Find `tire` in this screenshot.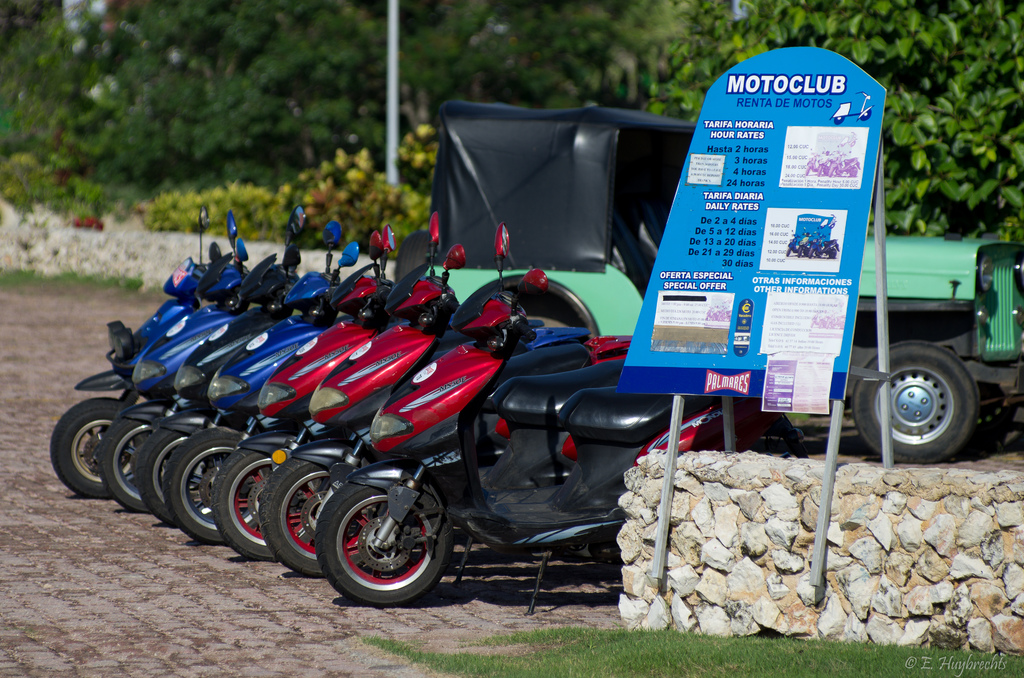
The bounding box for `tire` is BBox(50, 397, 155, 494).
